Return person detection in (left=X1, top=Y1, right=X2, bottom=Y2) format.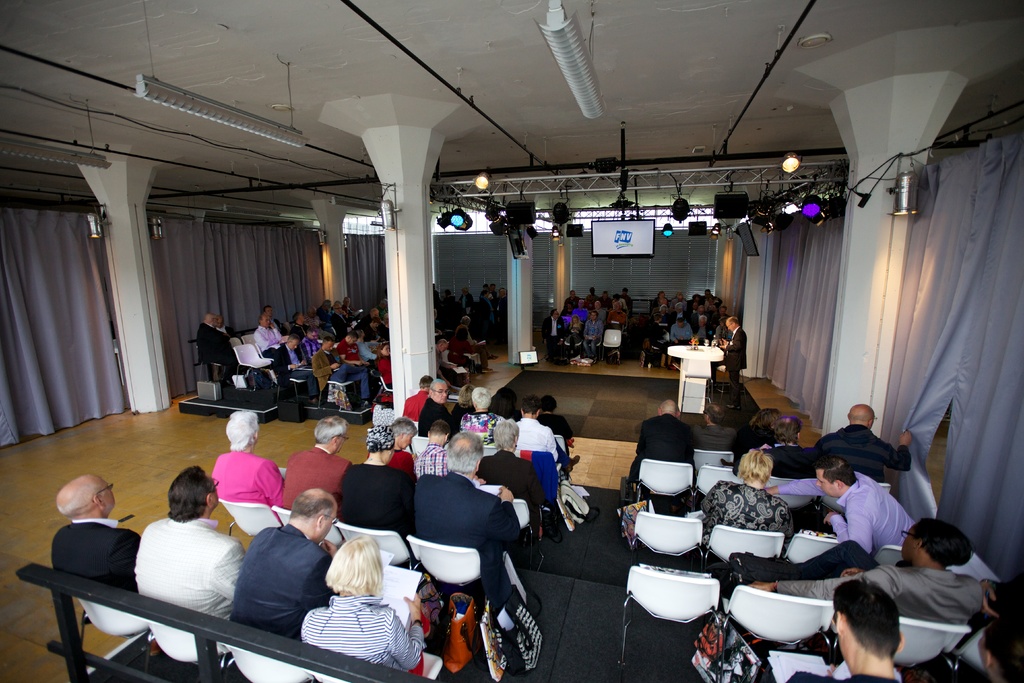
(left=817, top=401, right=917, bottom=488).
